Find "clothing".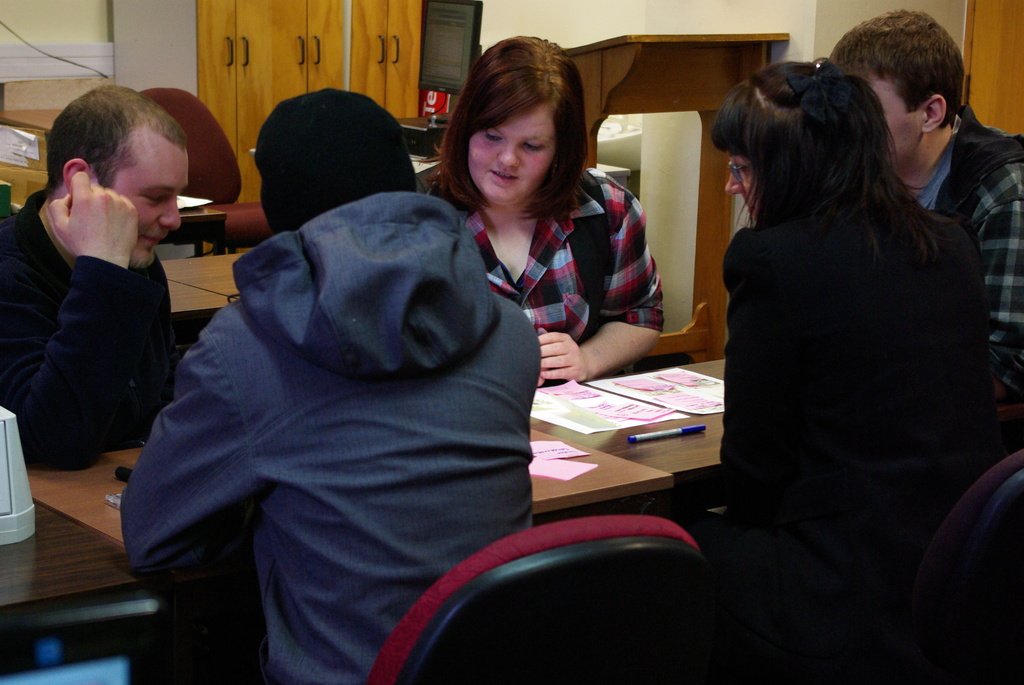
locate(723, 206, 993, 682).
